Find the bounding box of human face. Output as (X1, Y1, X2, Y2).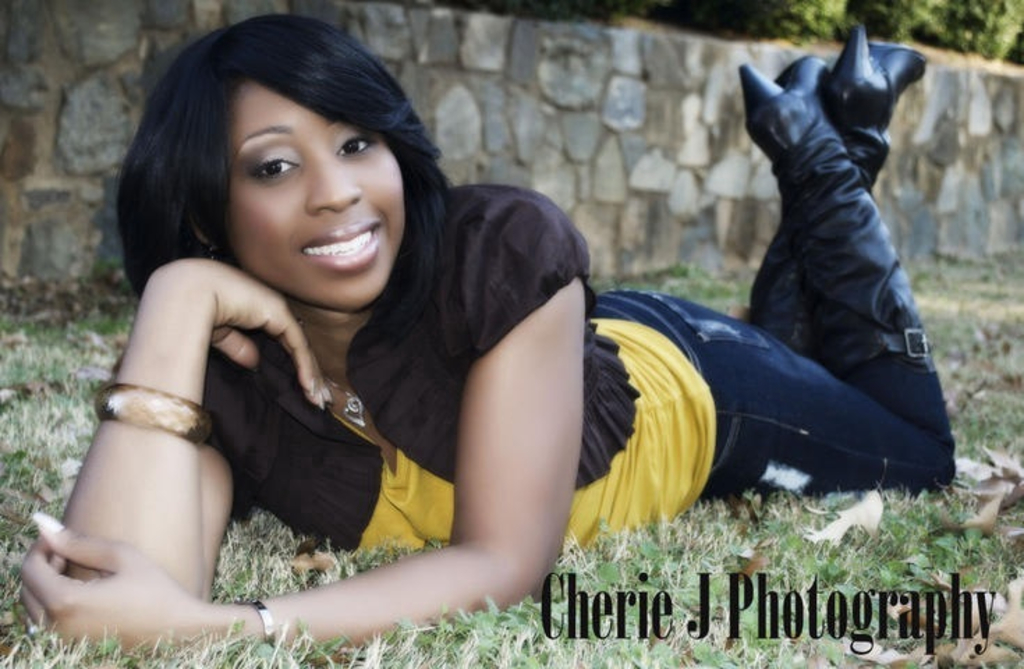
(226, 75, 404, 309).
